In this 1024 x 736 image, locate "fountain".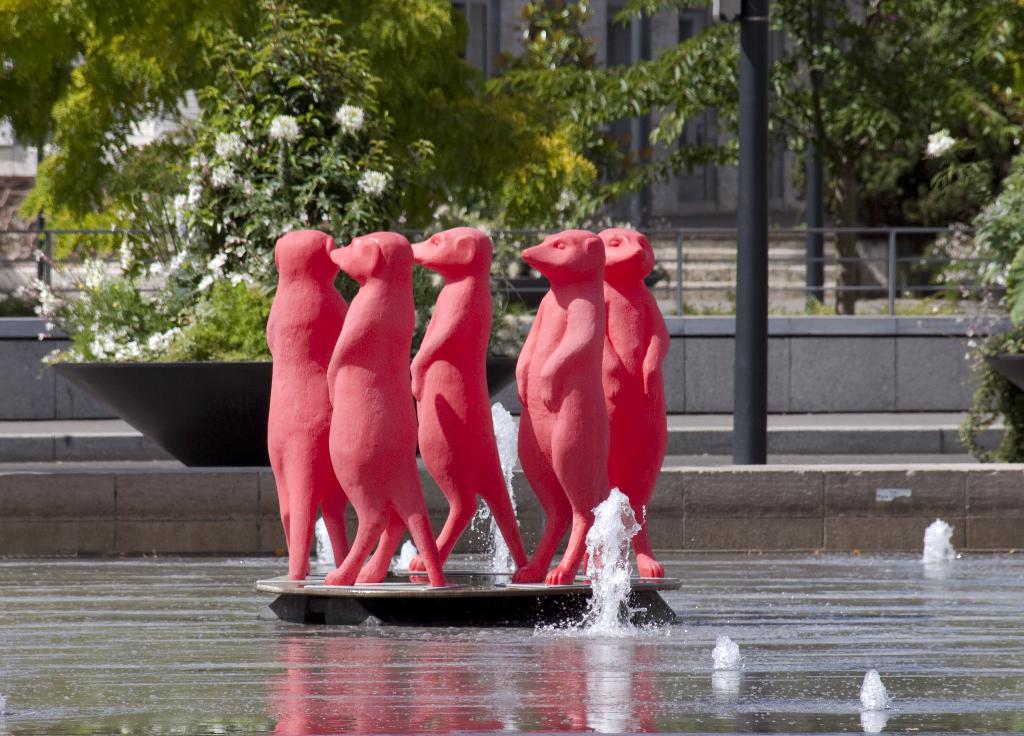
Bounding box: BBox(851, 673, 886, 717).
